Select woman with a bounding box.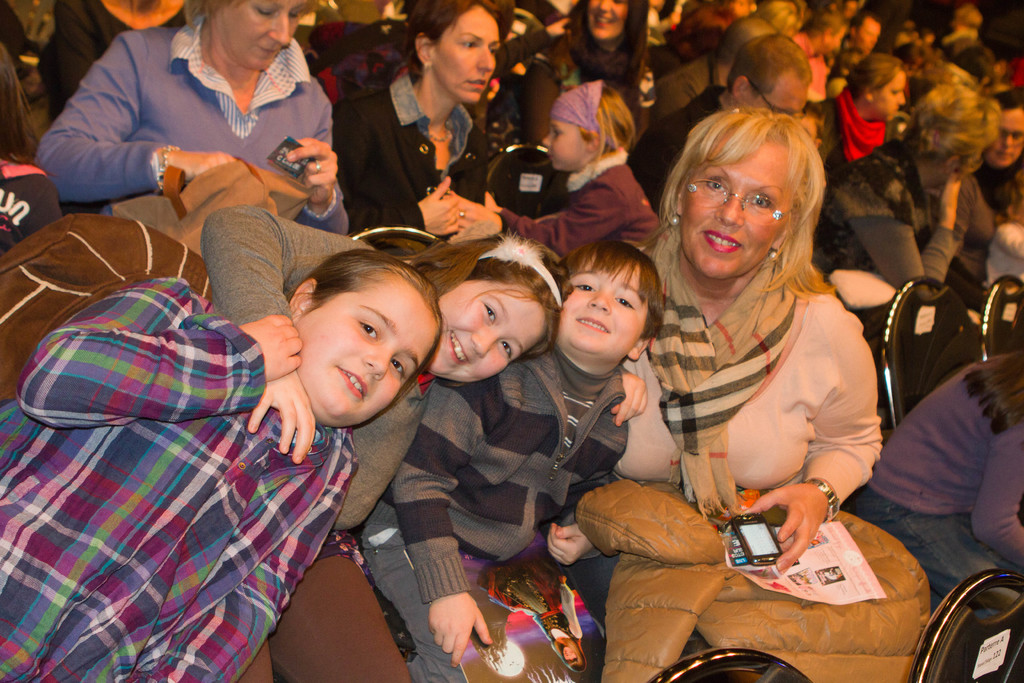
{"left": 330, "top": 0, "right": 500, "bottom": 241}.
